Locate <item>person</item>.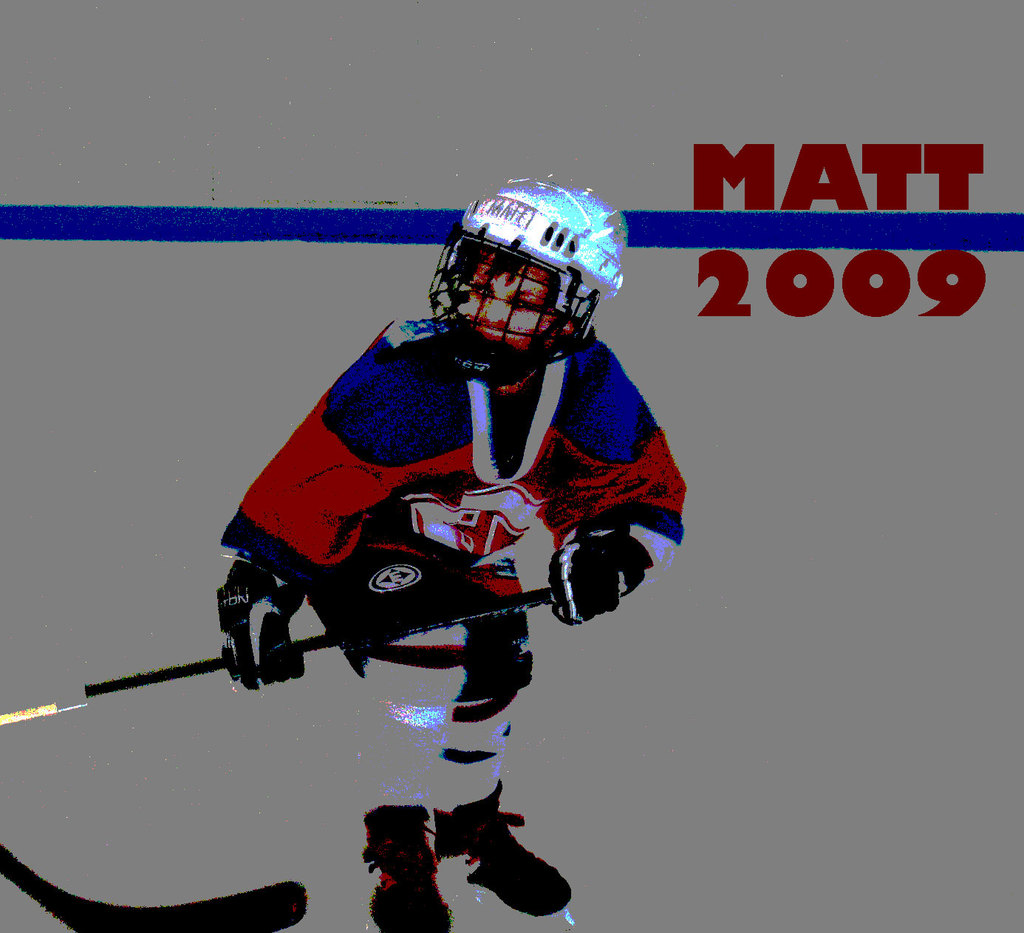
Bounding box: 265/176/658/724.
